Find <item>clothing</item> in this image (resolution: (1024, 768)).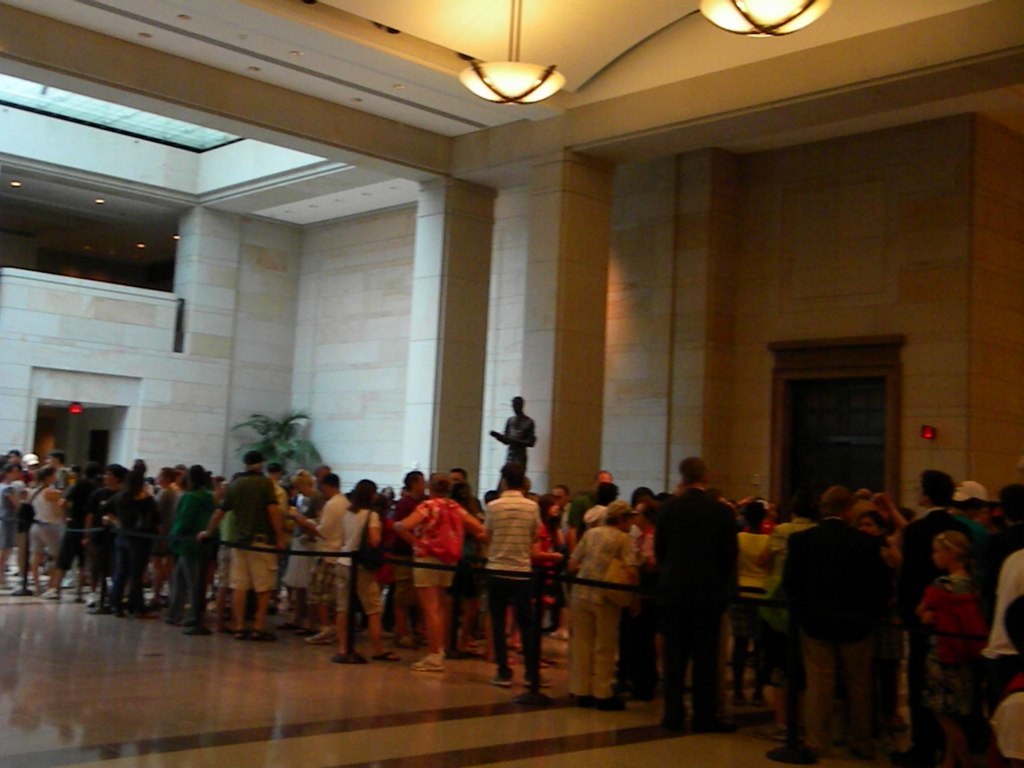
[x1=215, y1=472, x2=276, y2=606].
